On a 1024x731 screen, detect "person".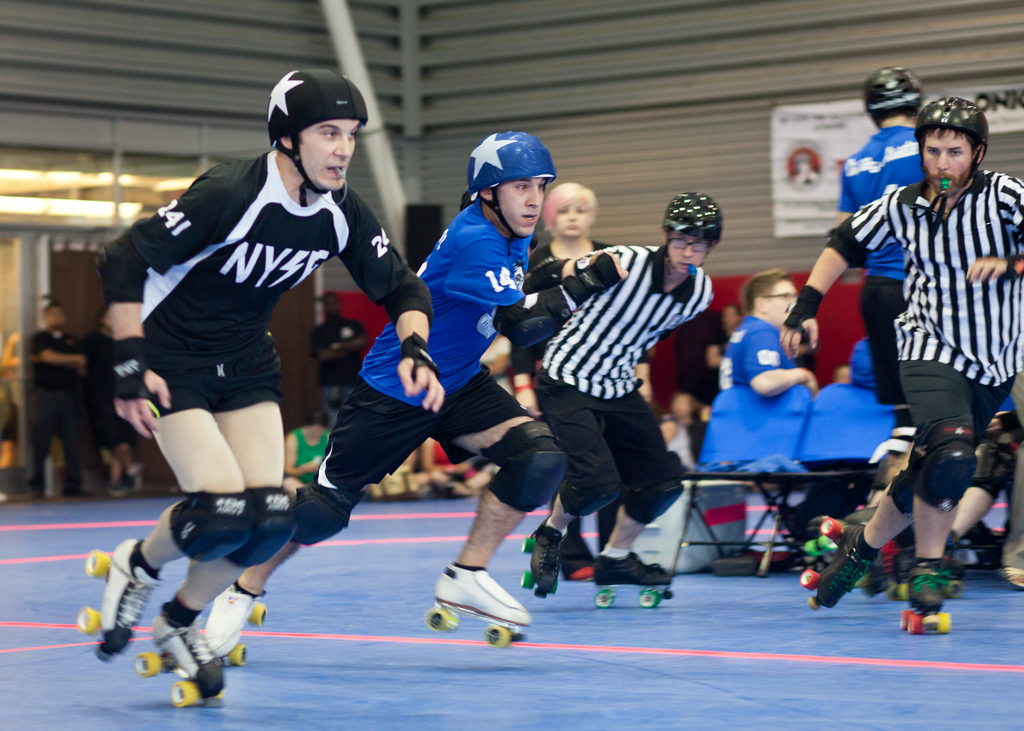
Rect(721, 262, 819, 390).
